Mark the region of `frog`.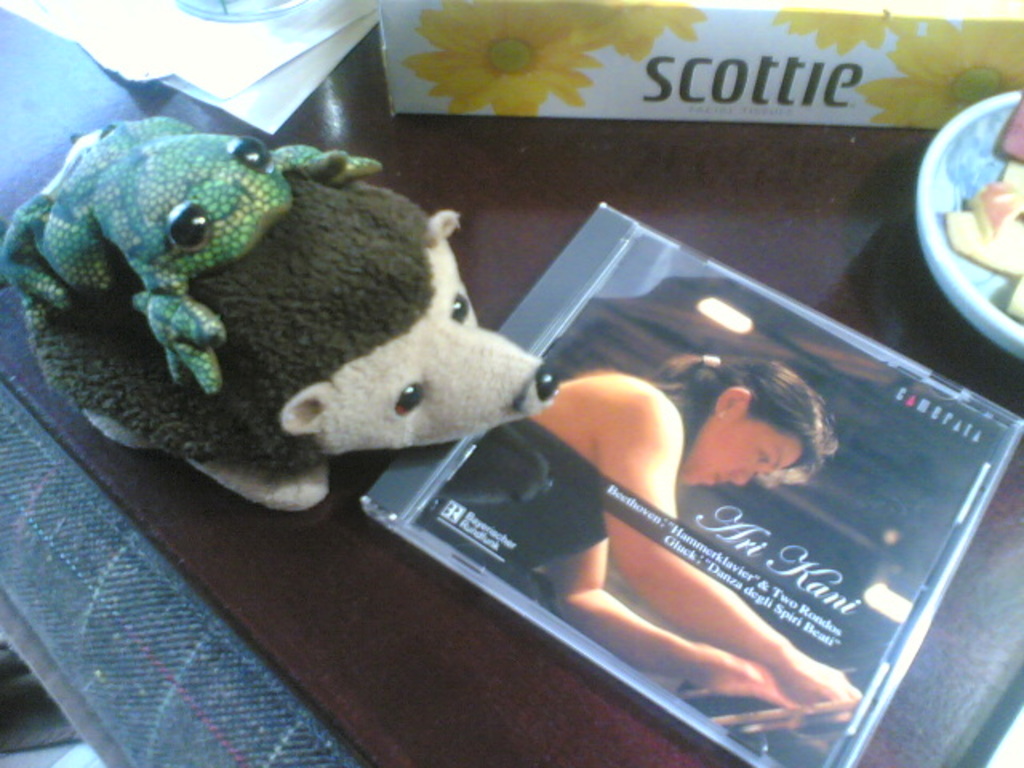
Region: [0,112,384,400].
